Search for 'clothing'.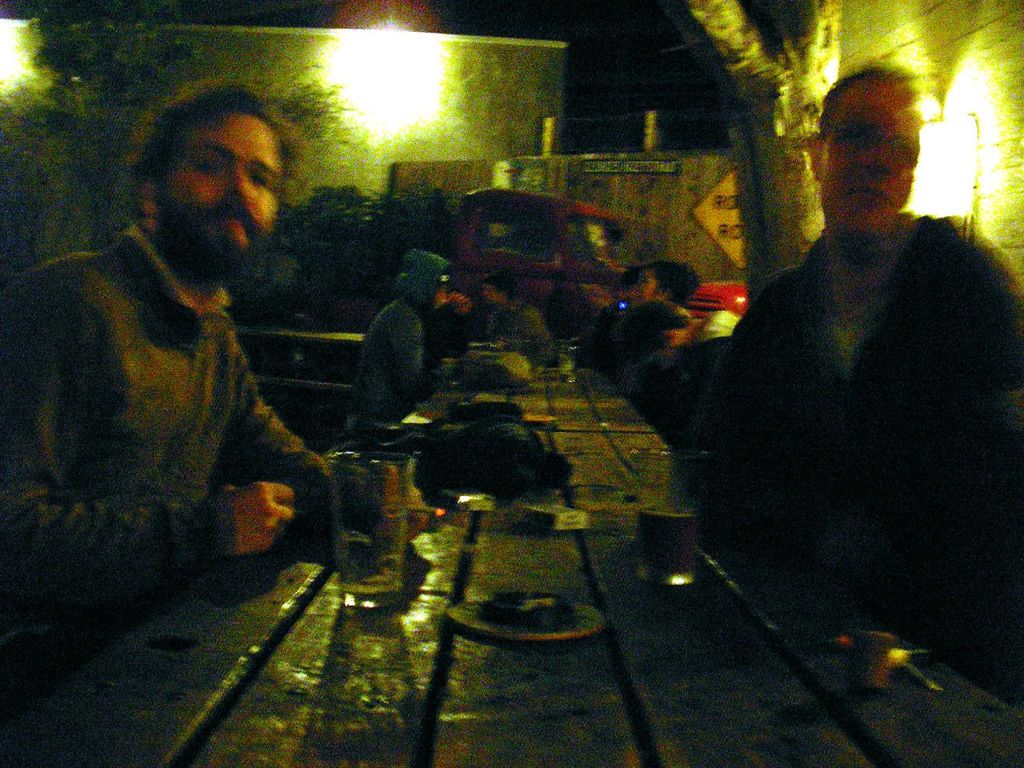
Found at BBox(685, 213, 1023, 650).
